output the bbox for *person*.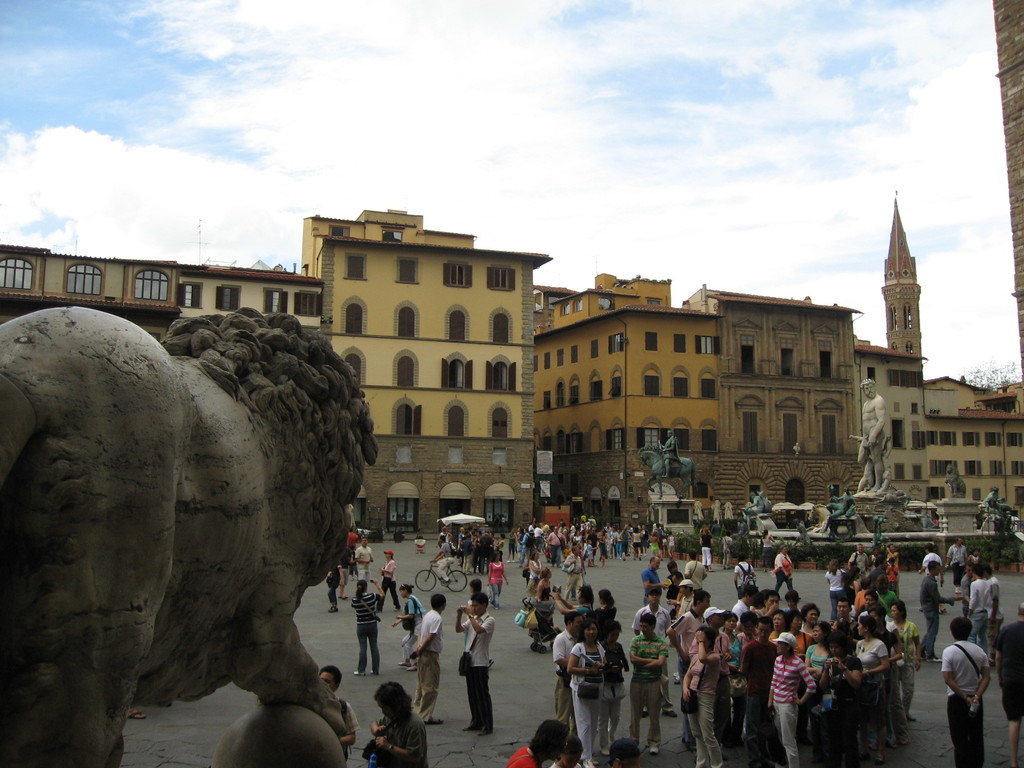
locate(857, 376, 889, 487).
